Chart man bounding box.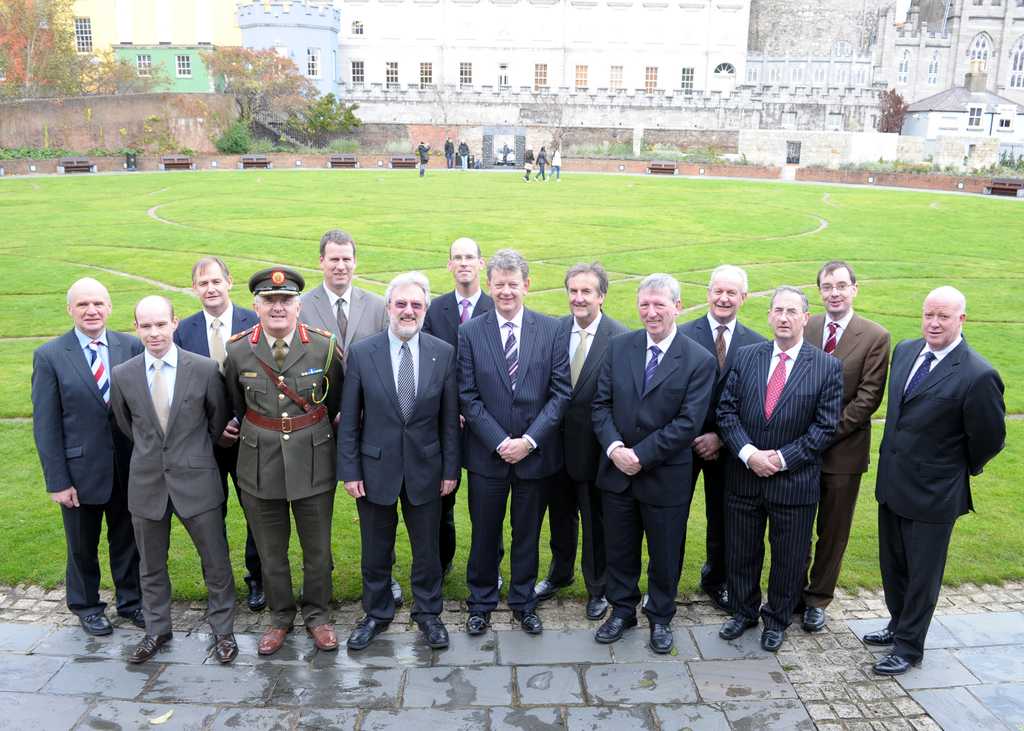
Charted: 528/265/628/621.
